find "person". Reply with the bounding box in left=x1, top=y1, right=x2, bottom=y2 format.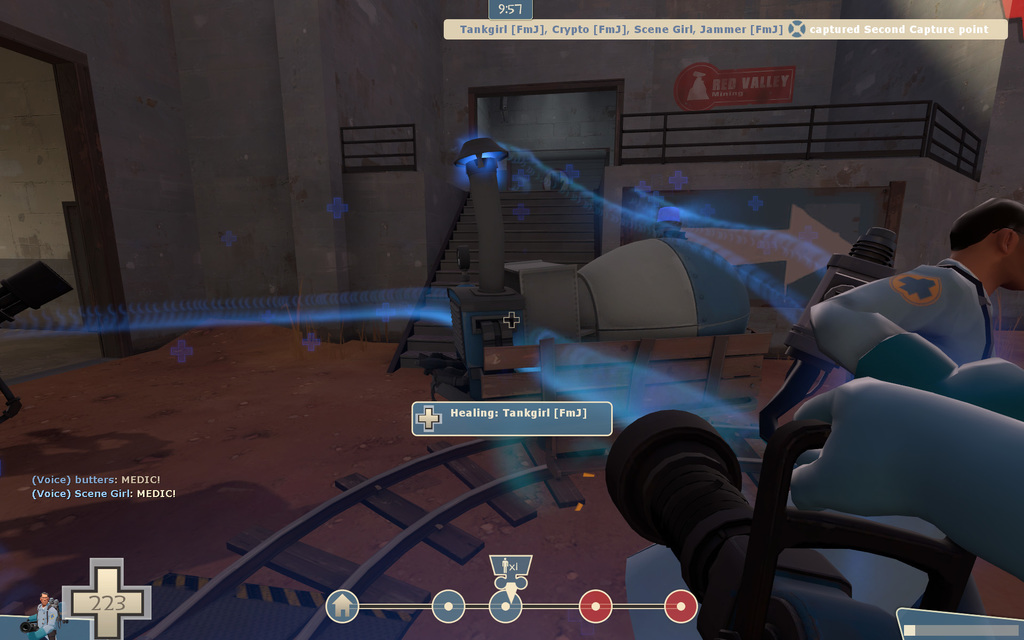
left=794, top=376, right=1023, bottom=583.
